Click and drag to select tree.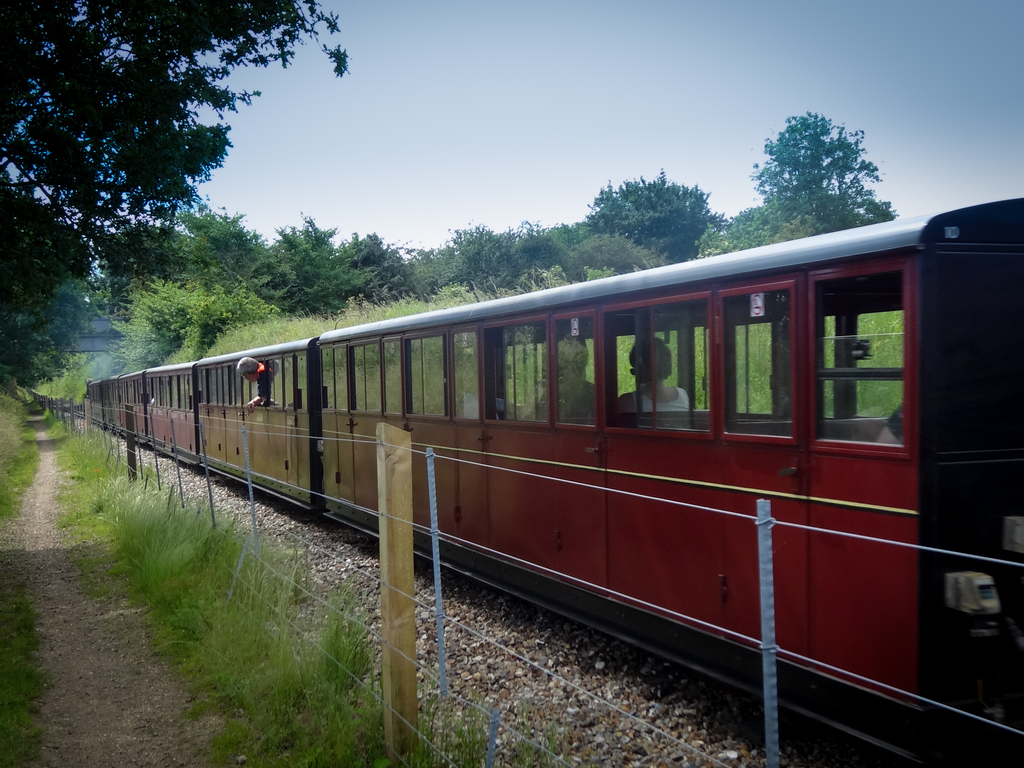
Selection: left=124, top=271, right=277, bottom=371.
